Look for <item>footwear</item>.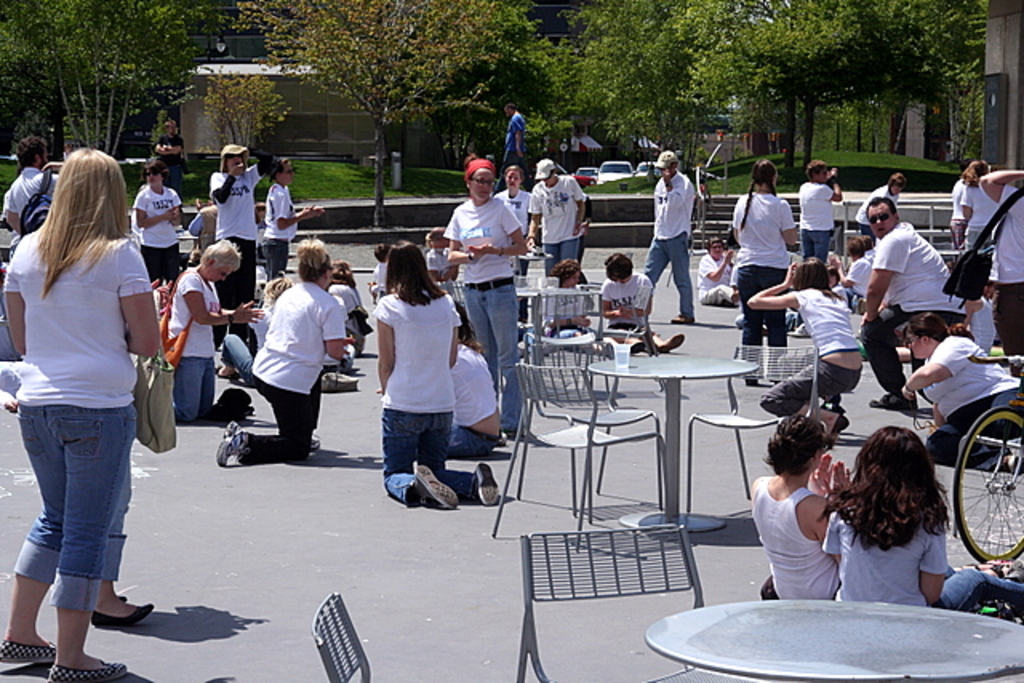
Found: bbox=[90, 606, 152, 625].
